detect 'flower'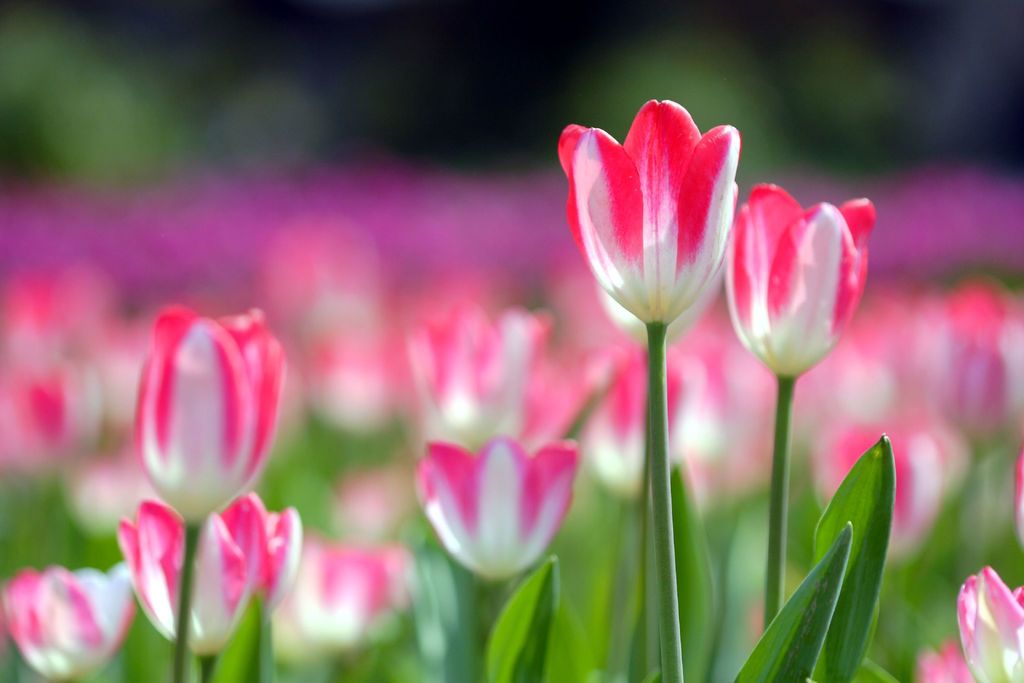
{"x1": 0, "y1": 567, "x2": 132, "y2": 682}
